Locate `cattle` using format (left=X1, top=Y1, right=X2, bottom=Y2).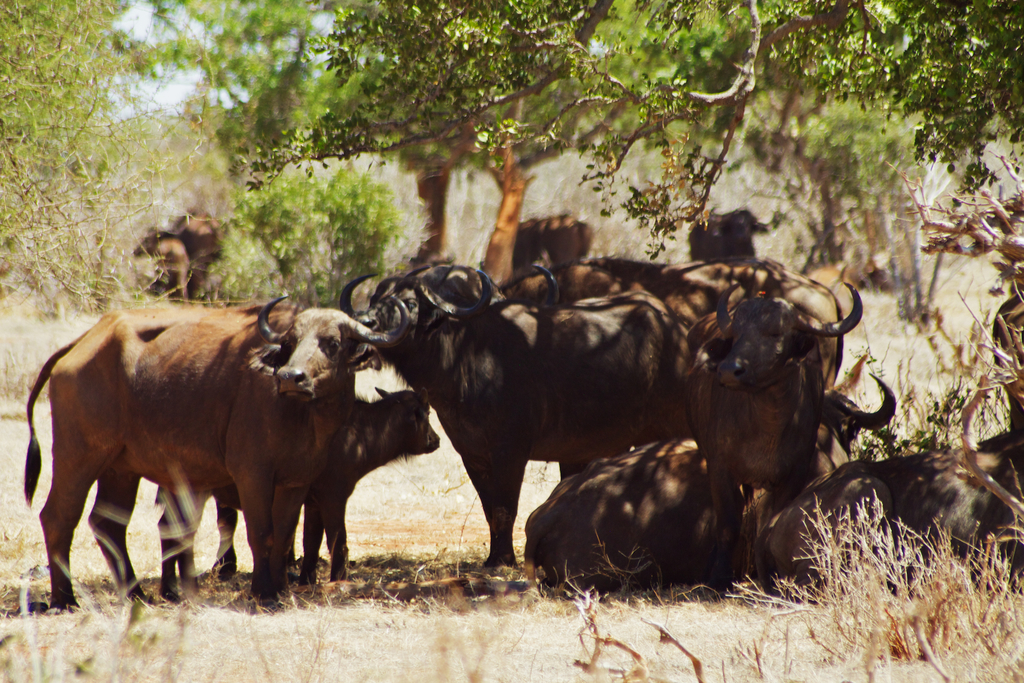
(left=168, top=212, right=234, bottom=299).
